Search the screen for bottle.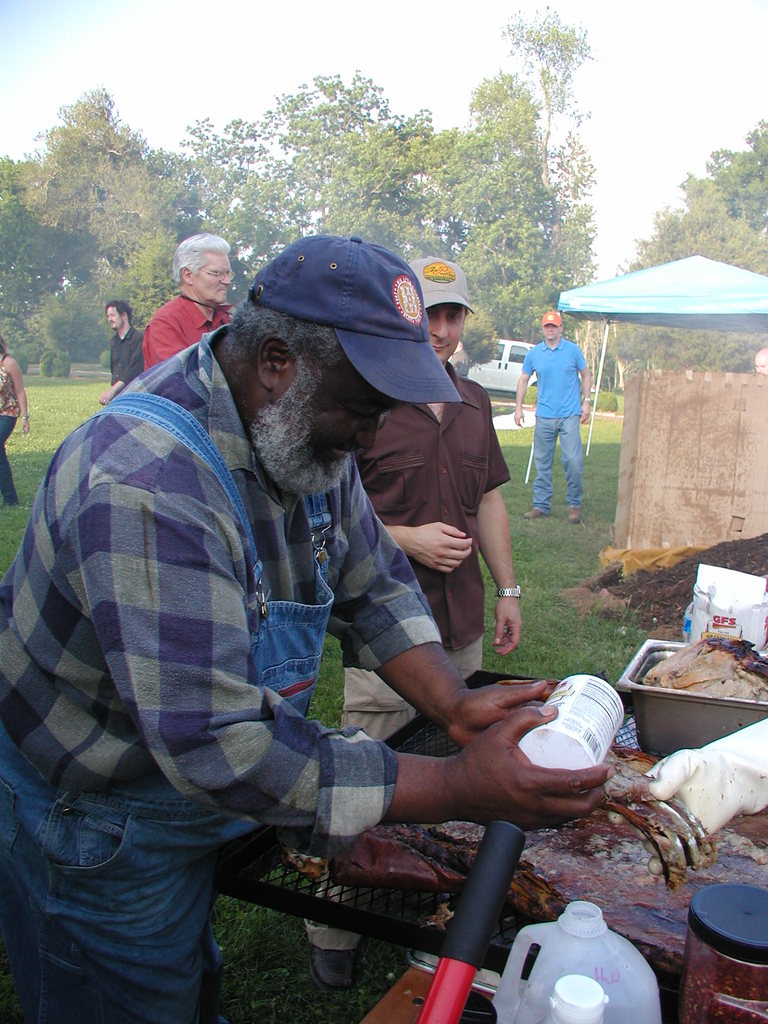
Found at left=681, top=881, right=767, bottom=1023.
